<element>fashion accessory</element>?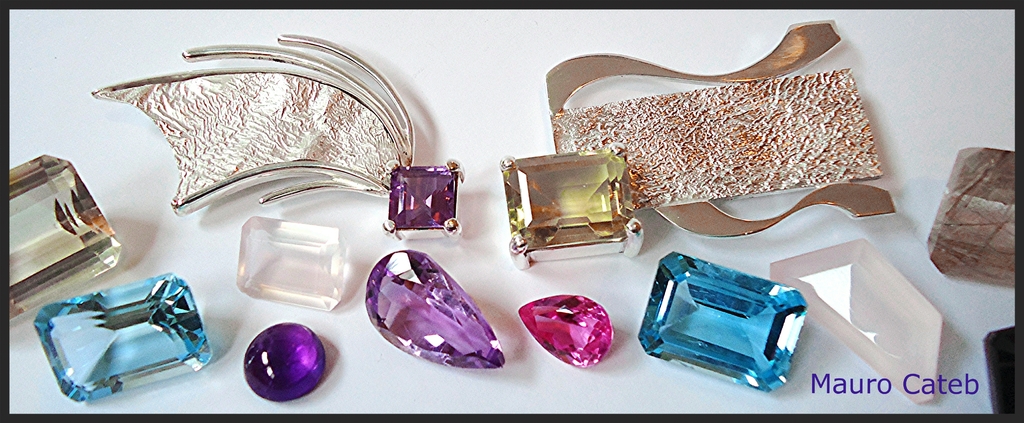
<region>99, 25, 465, 229</region>
